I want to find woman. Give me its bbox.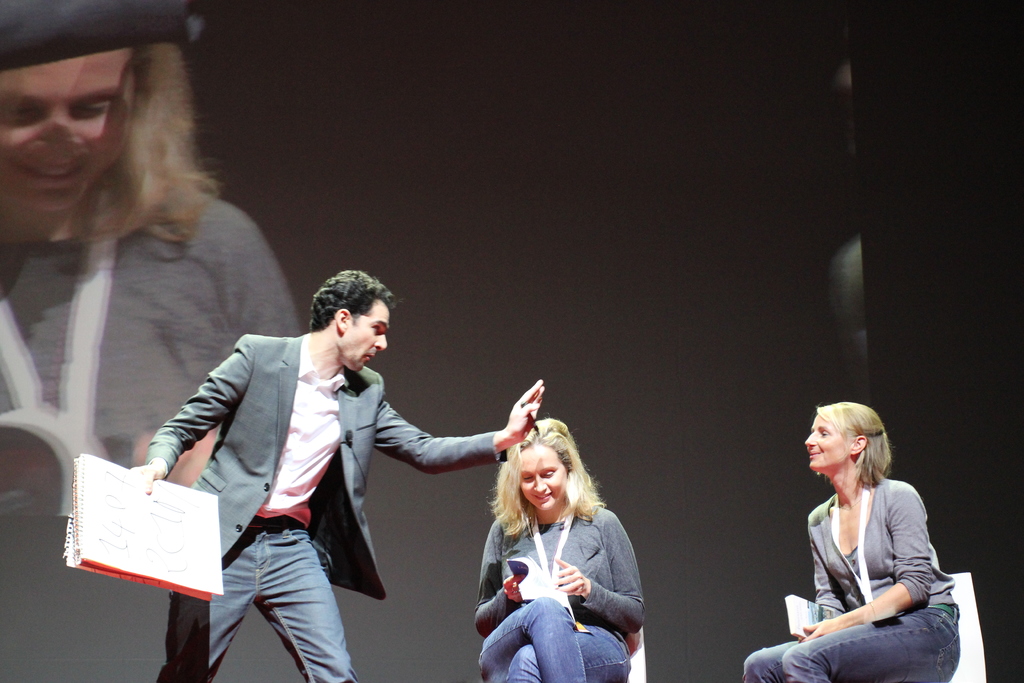
(x1=468, y1=410, x2=657, y2=682).
